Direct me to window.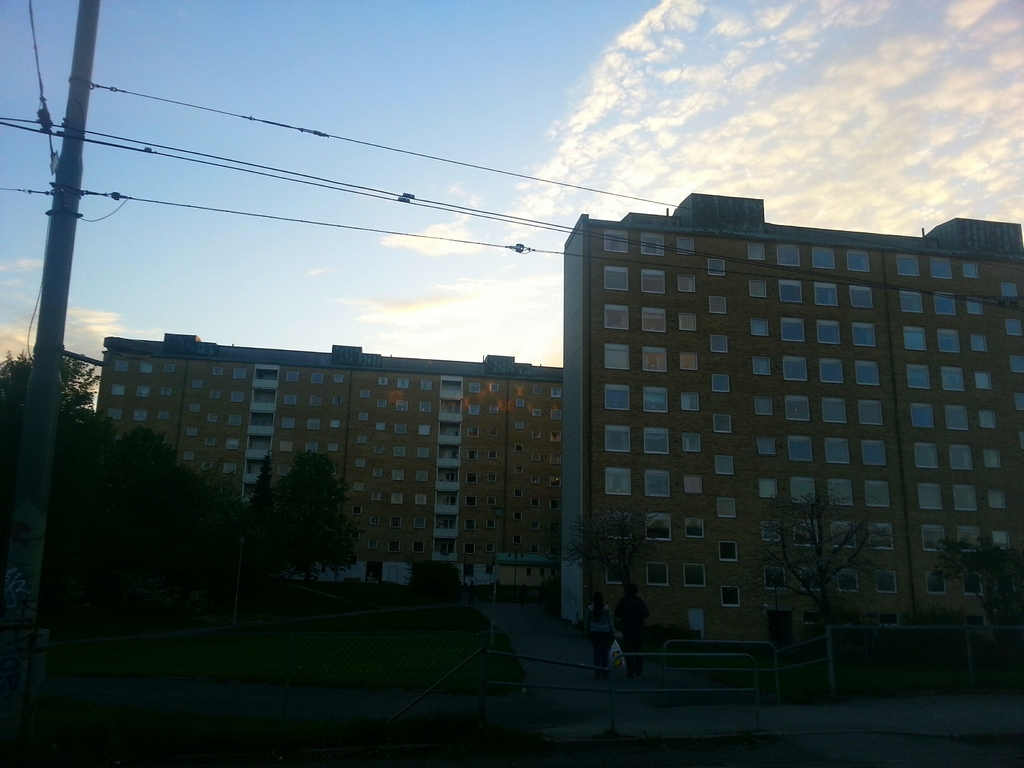
Direction: (136, 385, 150, 395).
